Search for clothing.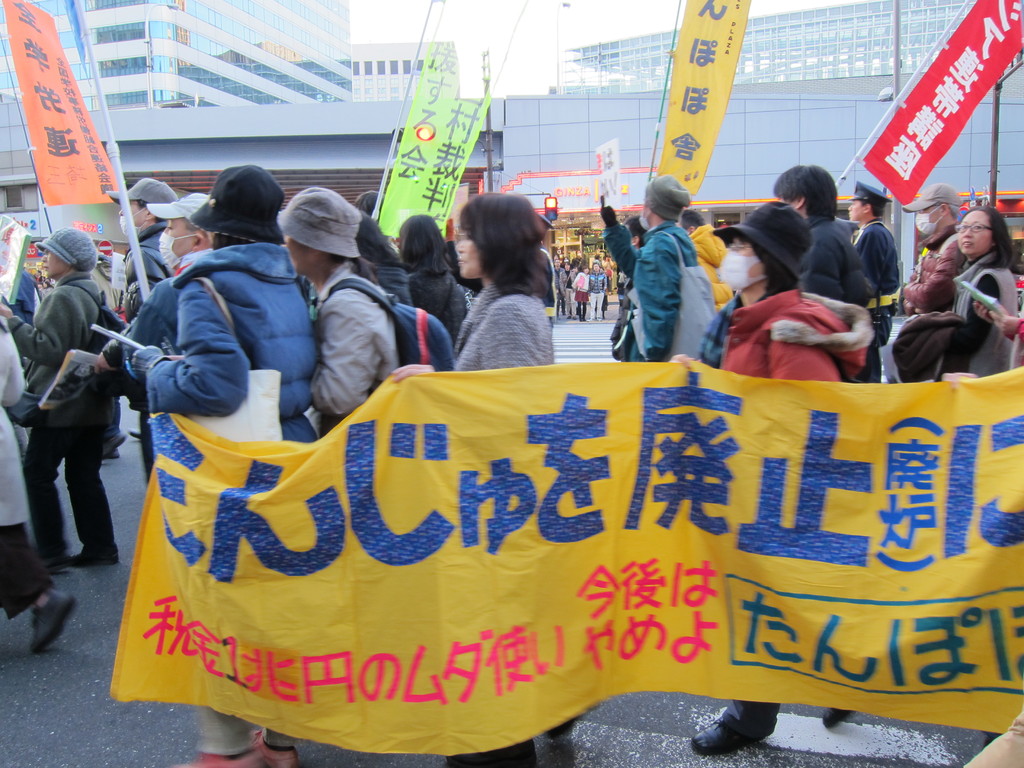
Found at [x1=801, y1=214, x2=867, y2=312].
